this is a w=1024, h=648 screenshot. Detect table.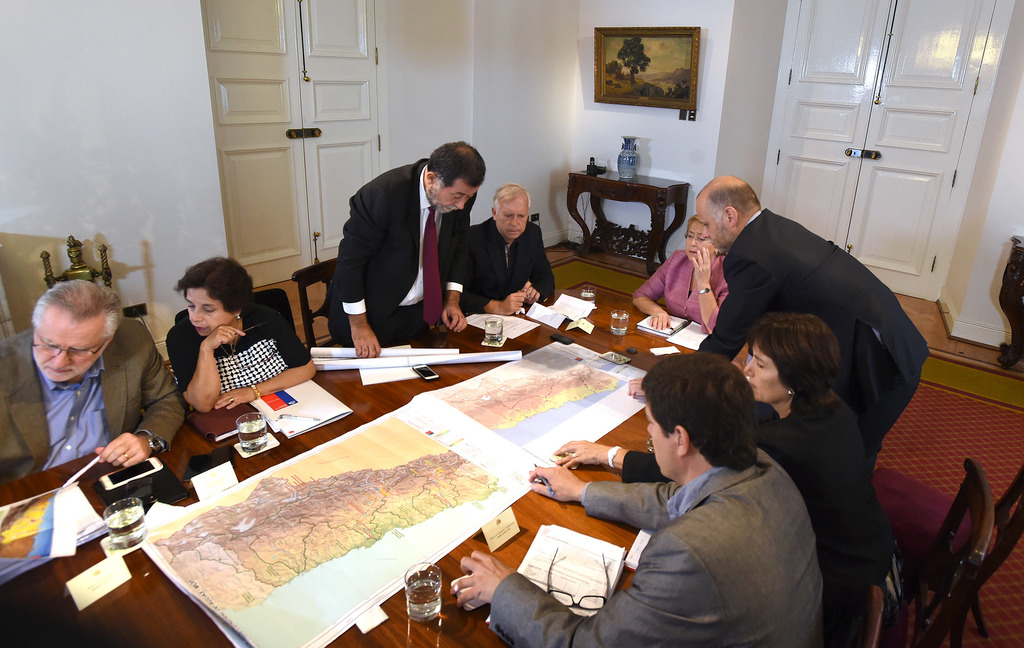
crop(49, 337, 821, 631).
